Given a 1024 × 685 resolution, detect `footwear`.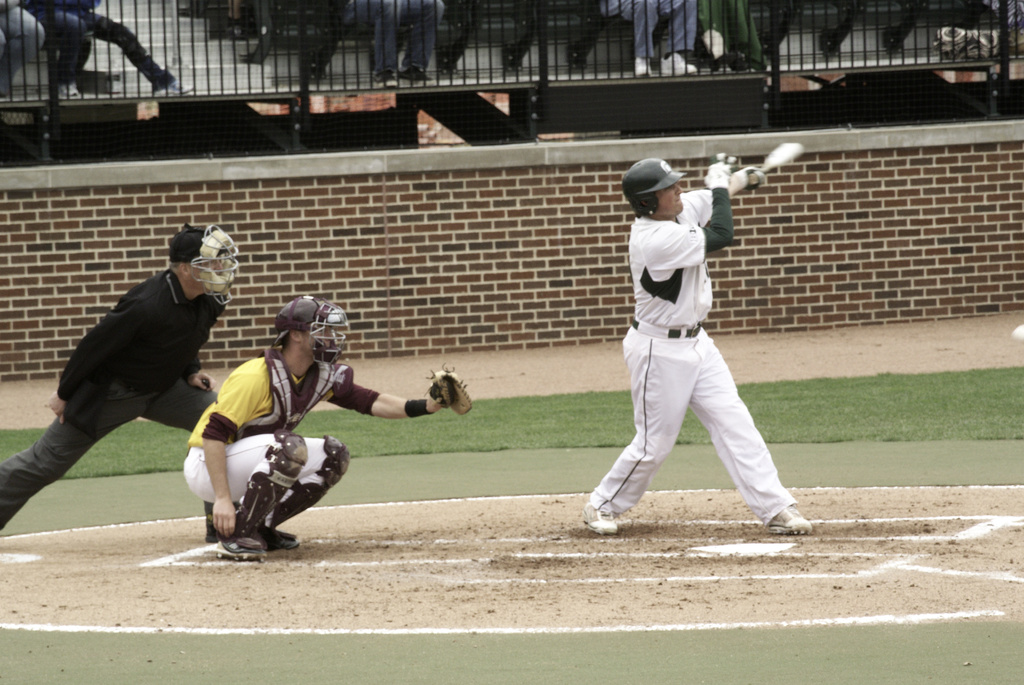
BBox(261, 519, 301, 548).
